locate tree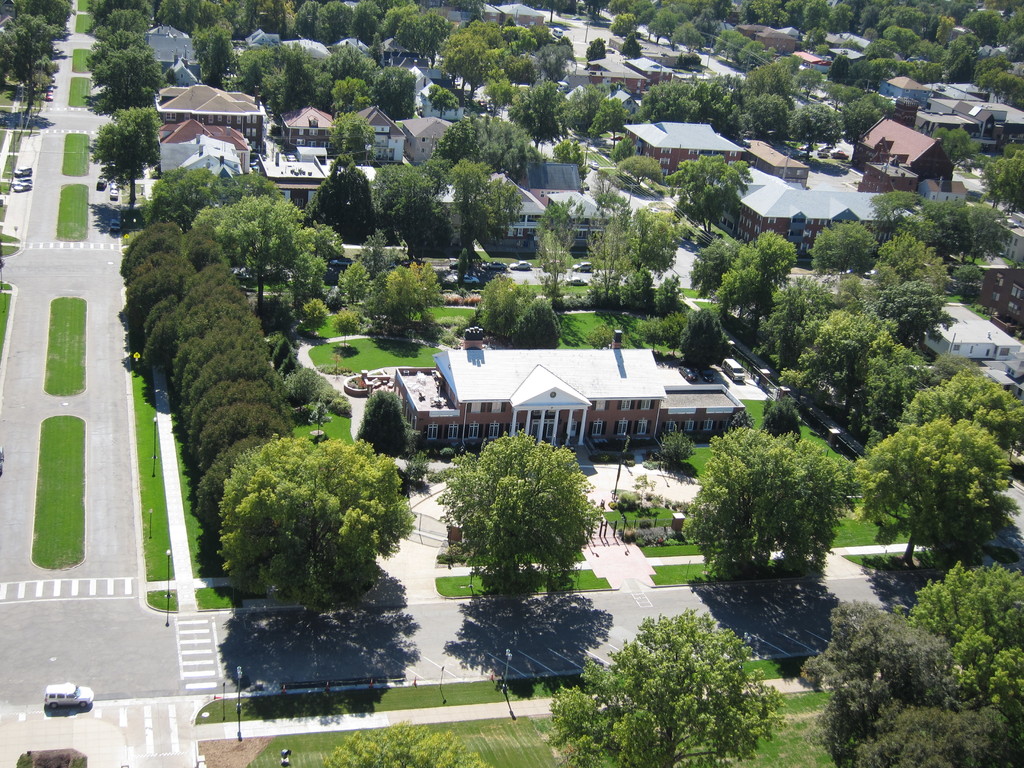
[591,201,652,299]
